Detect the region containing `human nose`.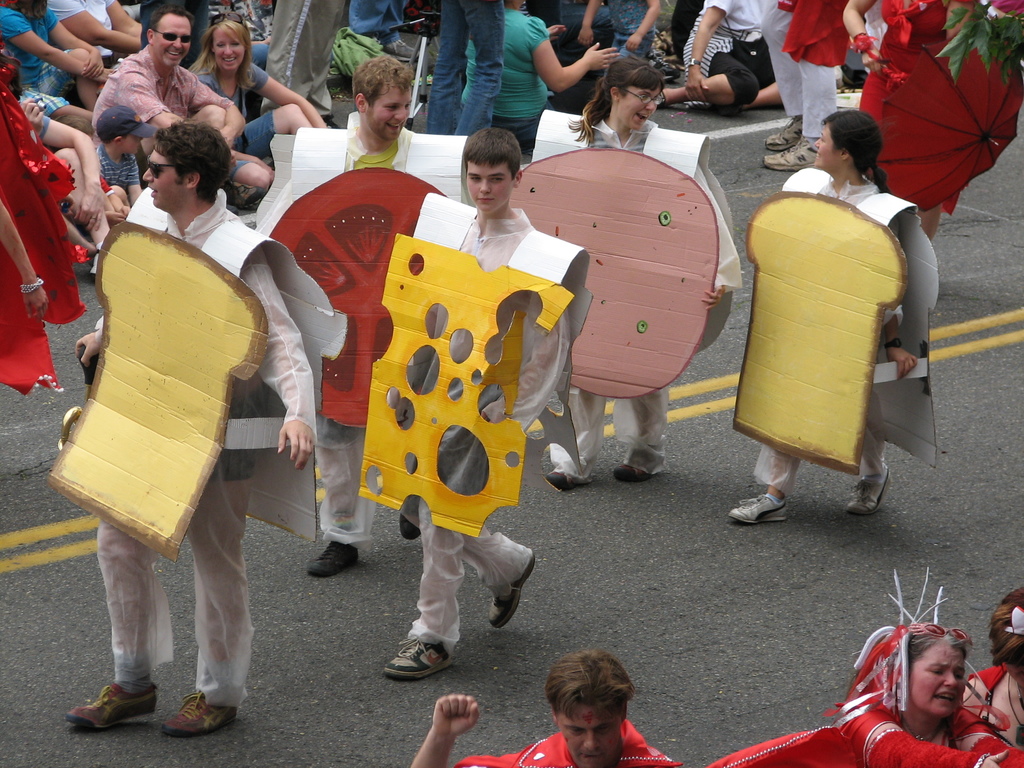
580/730/600/755.
